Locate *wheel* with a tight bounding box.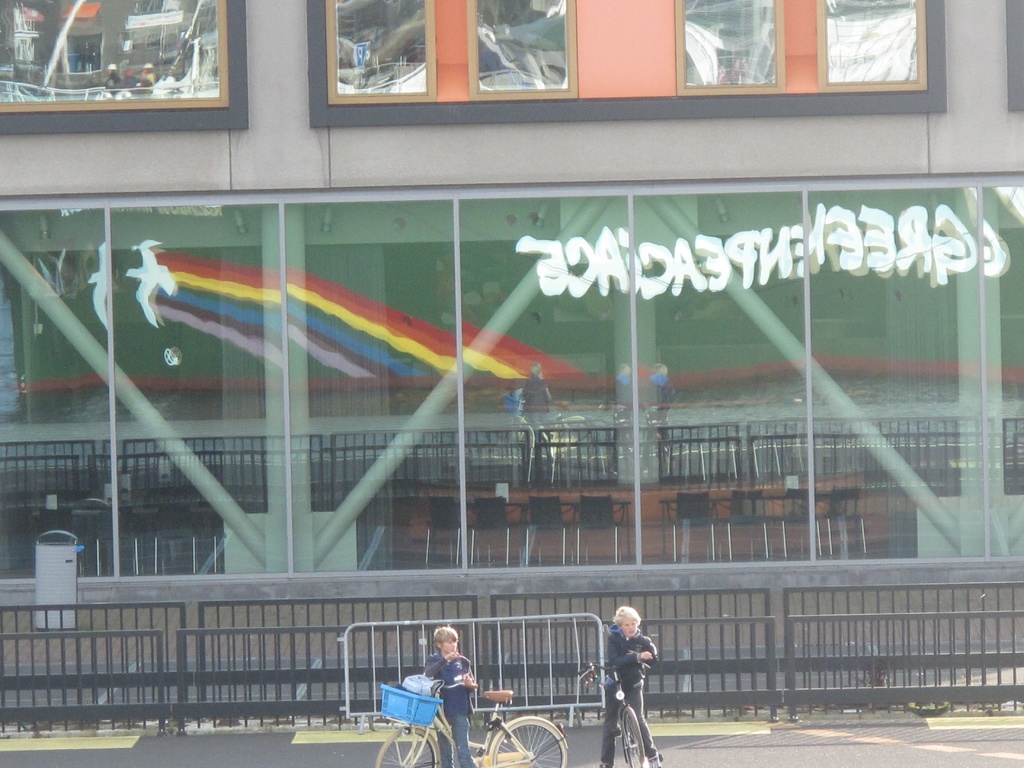
Rect(485, 716, 570, 767).
